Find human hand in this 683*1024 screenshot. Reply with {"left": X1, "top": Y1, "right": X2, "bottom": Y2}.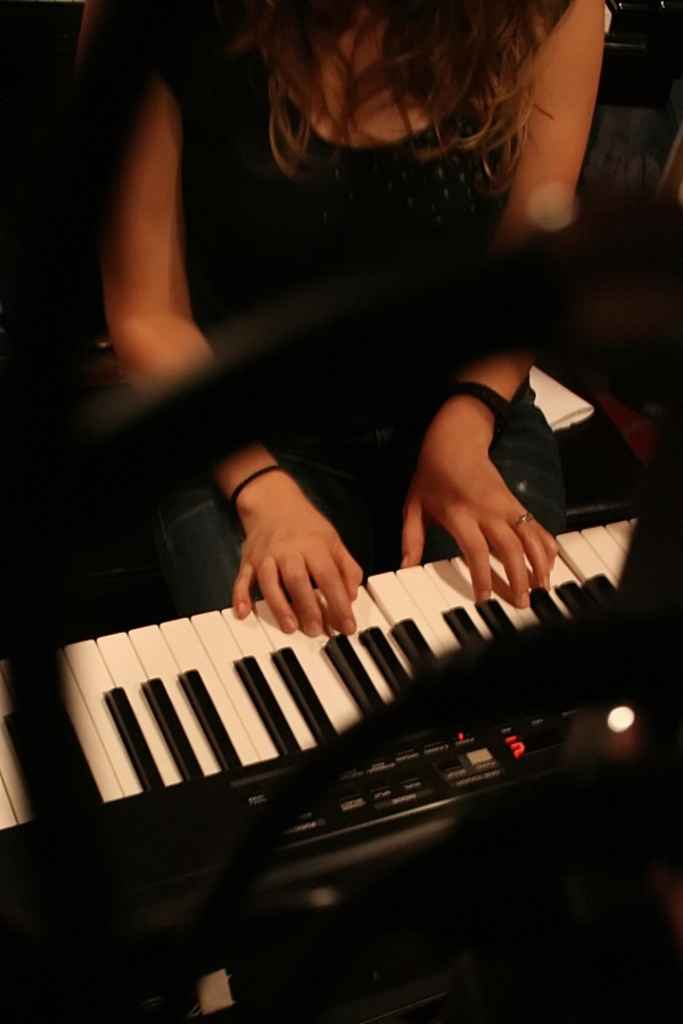
{"left": 231, "top": 497, "right": 367, "bottom": 642}.
